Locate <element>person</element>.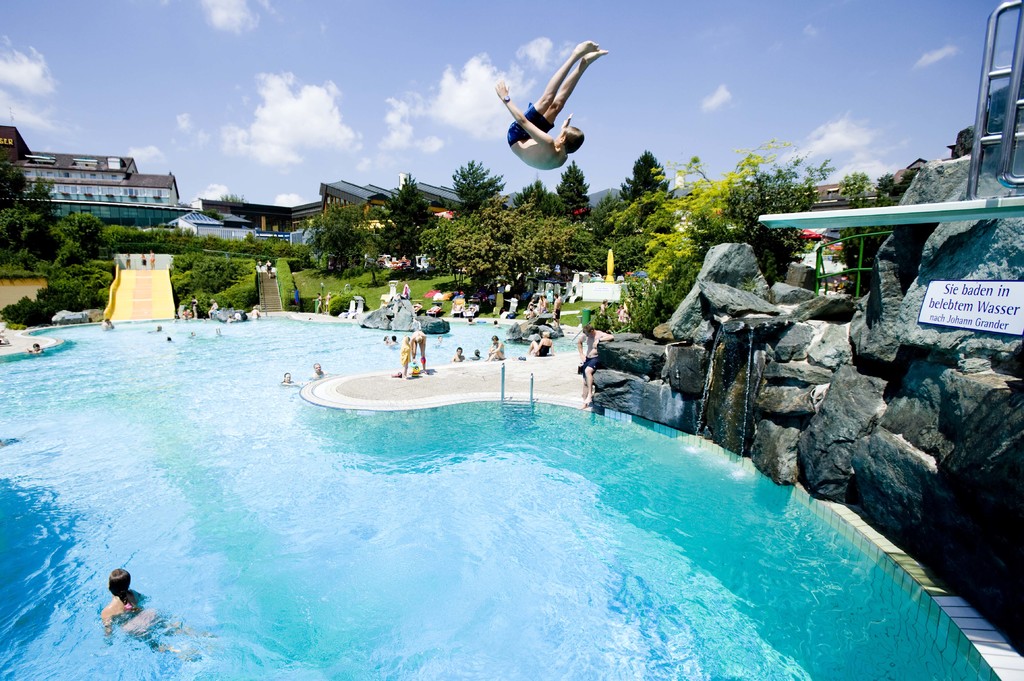
Bounding box: bbox=[314, 291, 321, 314].
